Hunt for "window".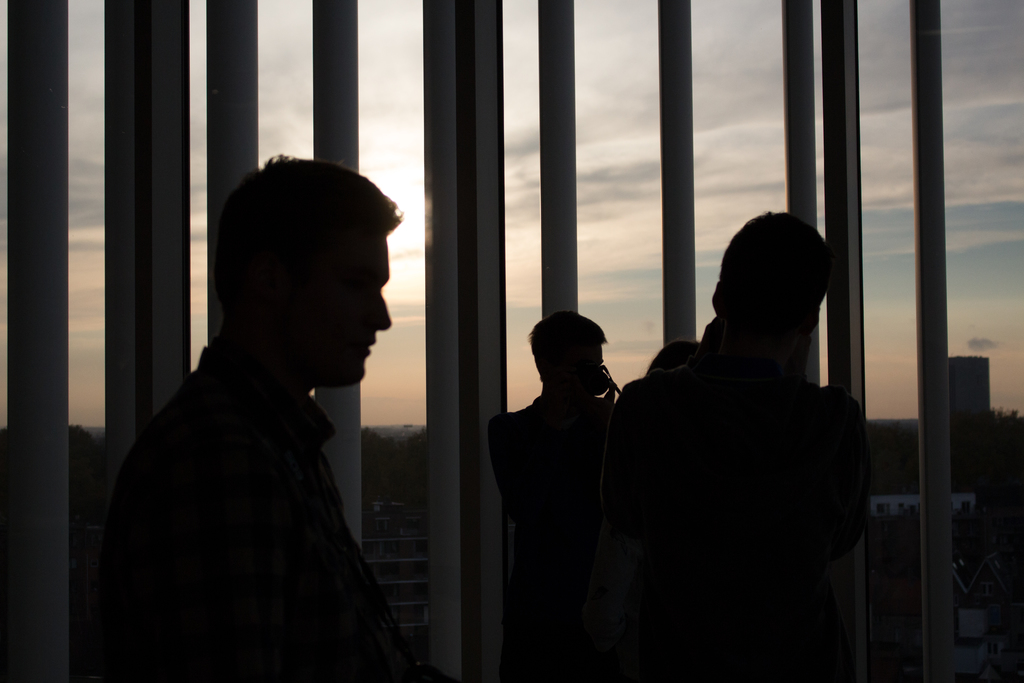
Hunted down at (410, 539, 426, 559).
